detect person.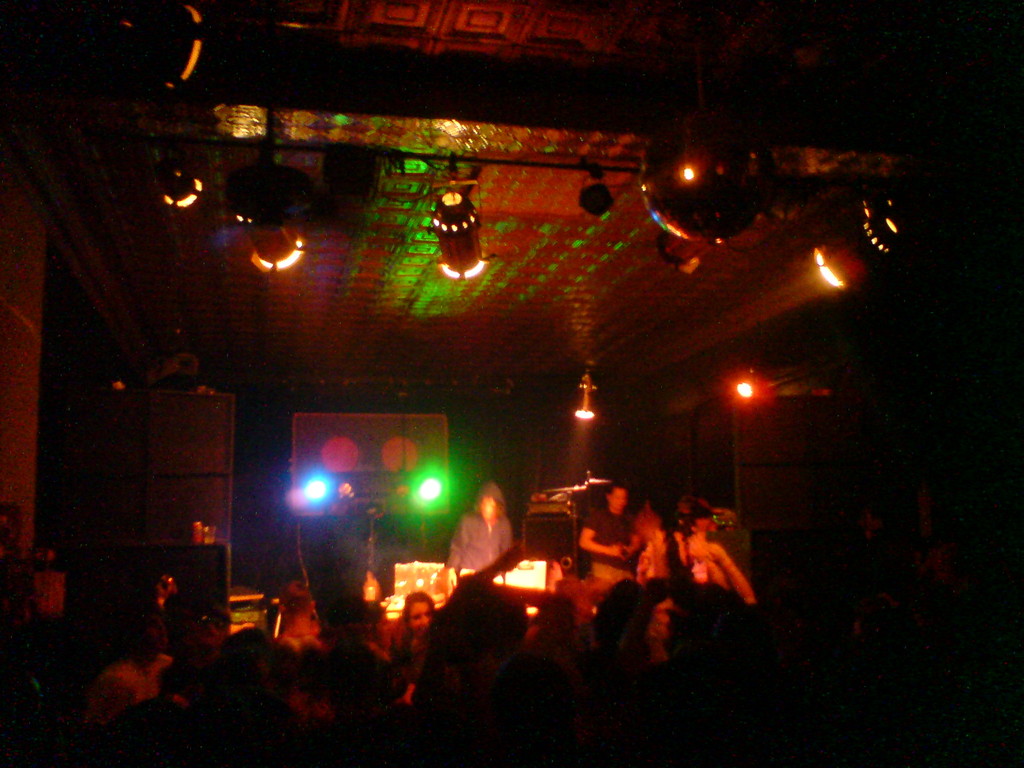
Detected at crop(573, 481, 648, 582).
